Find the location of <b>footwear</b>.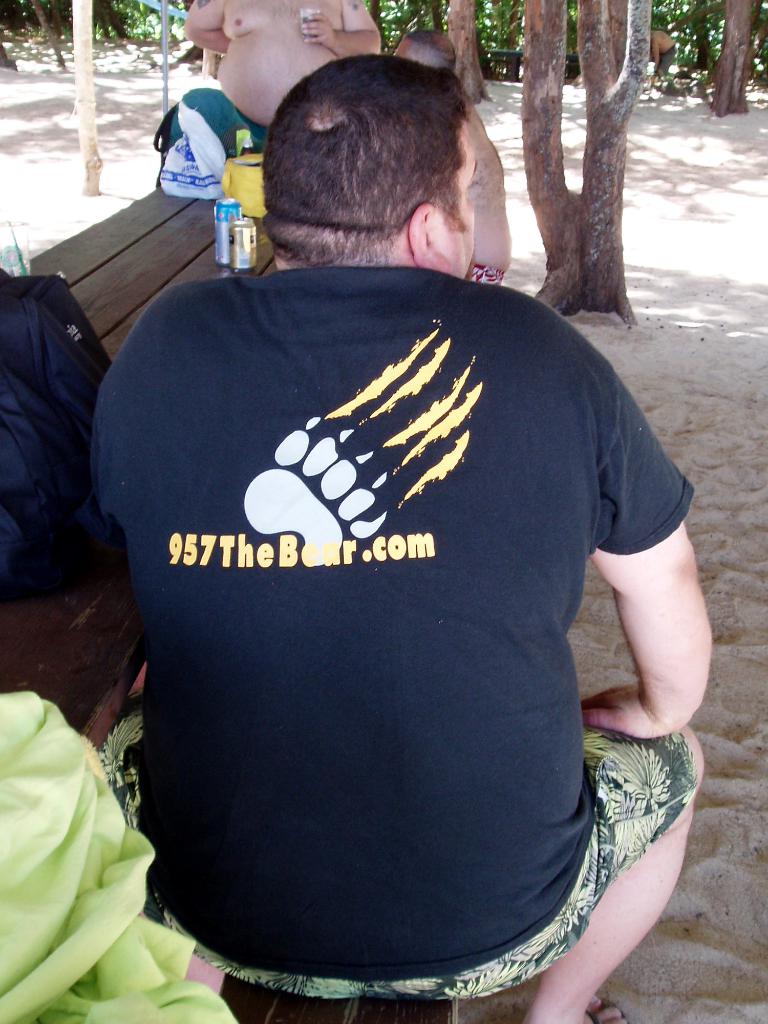
Location: 584,996,625,1023.
